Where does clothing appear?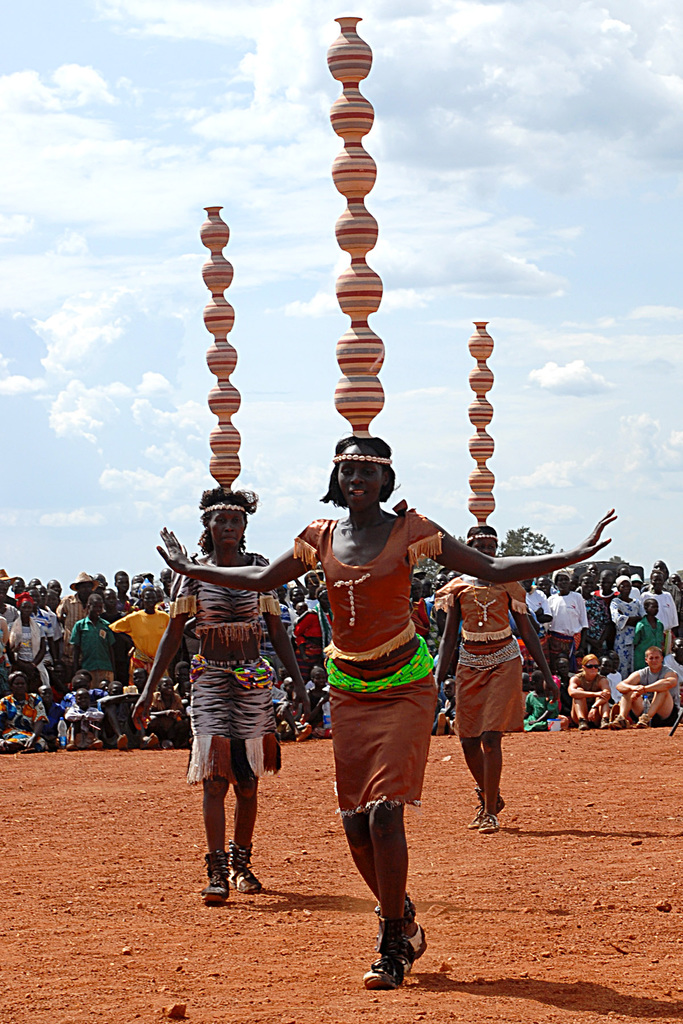
Appears at {"left": 6, "top": 616, "right": 50, "bottom": 688}.
